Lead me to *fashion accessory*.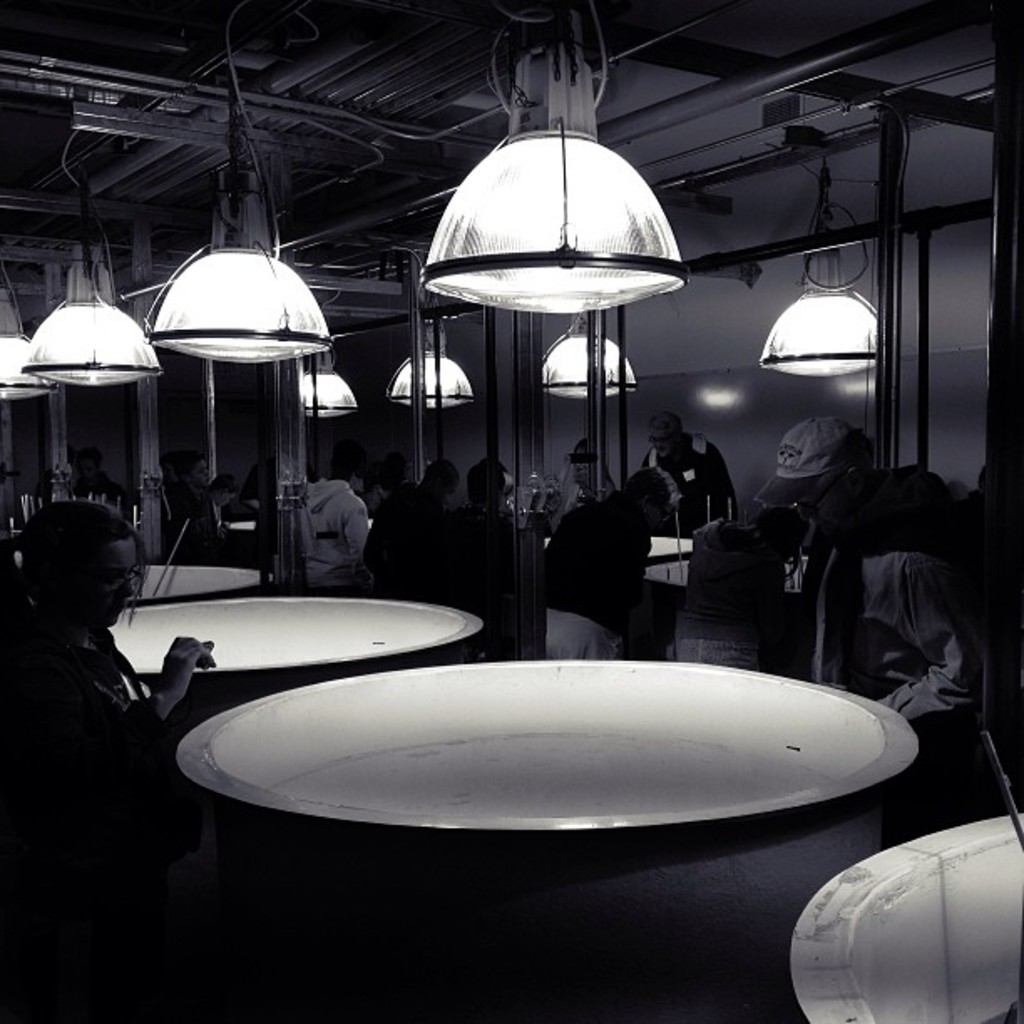
Lead to bbox=[750, 413, 862, 507].
